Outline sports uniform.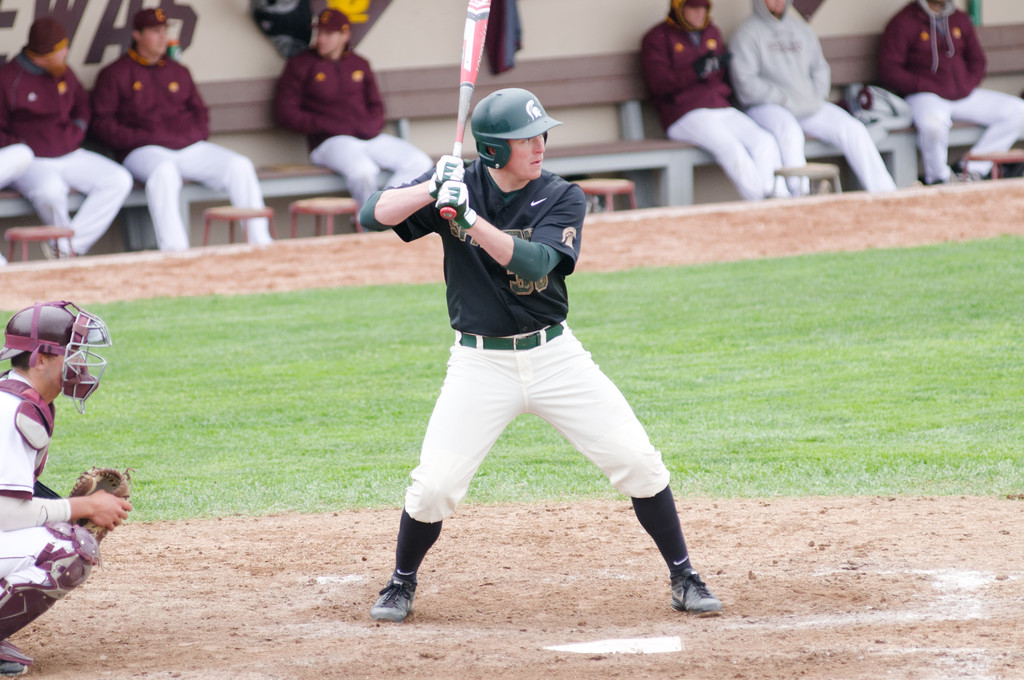
Outline: {"x1": 357, "y1": 90, "x2": 710, "y2": 631}.
